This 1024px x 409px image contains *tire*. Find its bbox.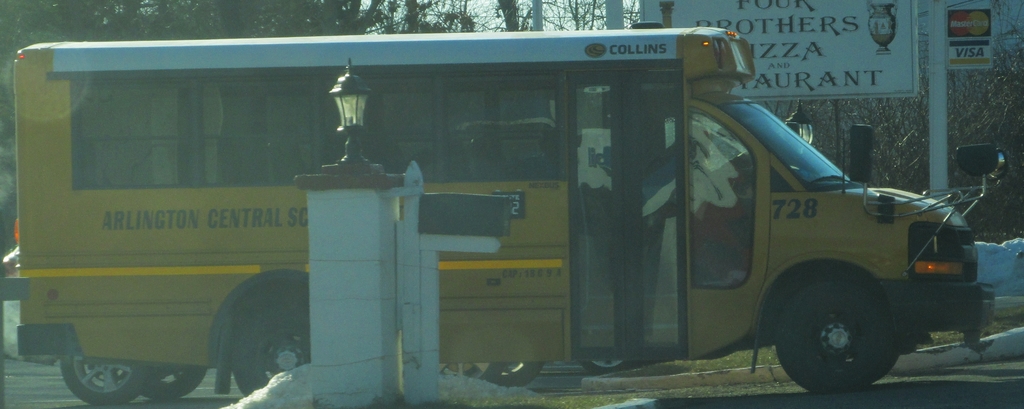
(139,364,207,398).
